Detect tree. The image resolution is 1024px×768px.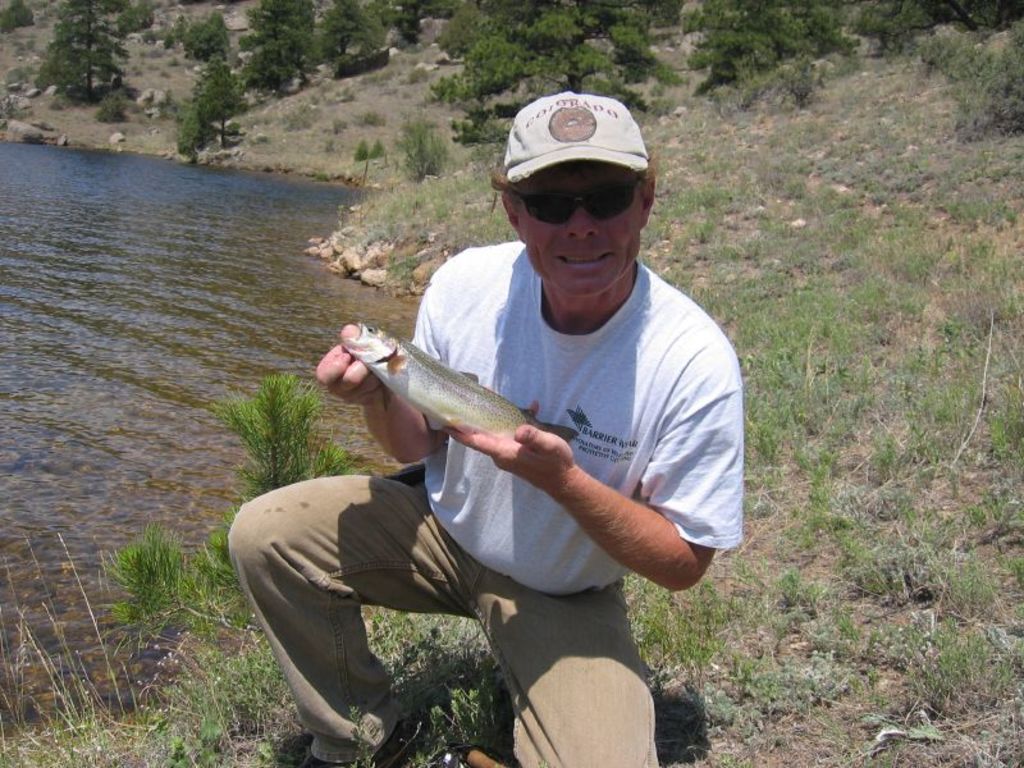
(x1=233, y1=0, x2=326, y2=96).
